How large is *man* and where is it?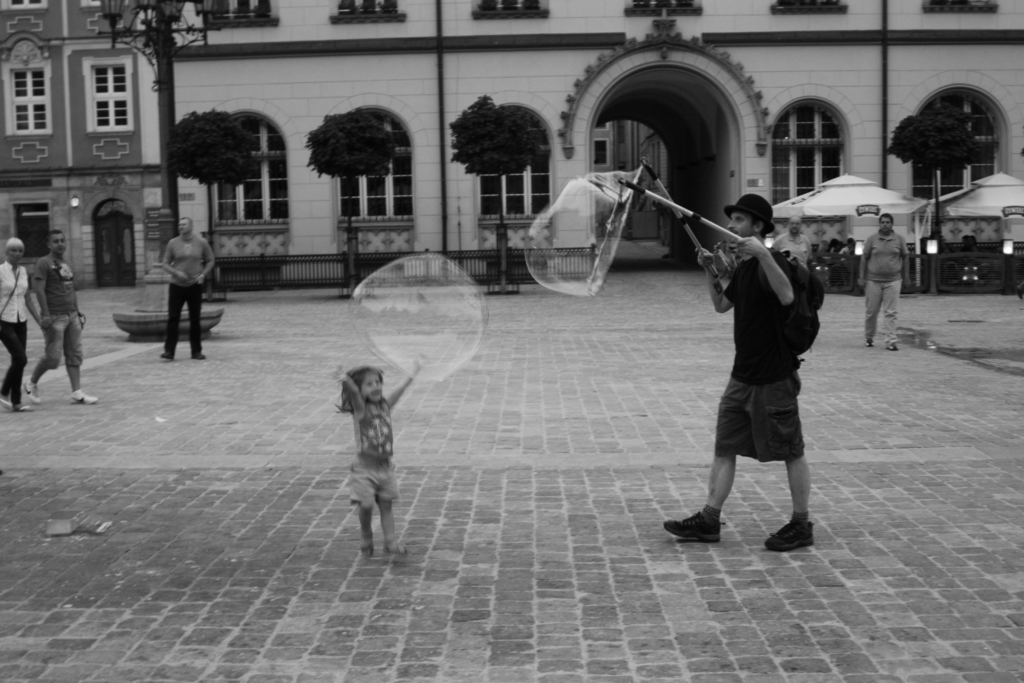
Bounding box: crop(25, 230, 100, 406).
